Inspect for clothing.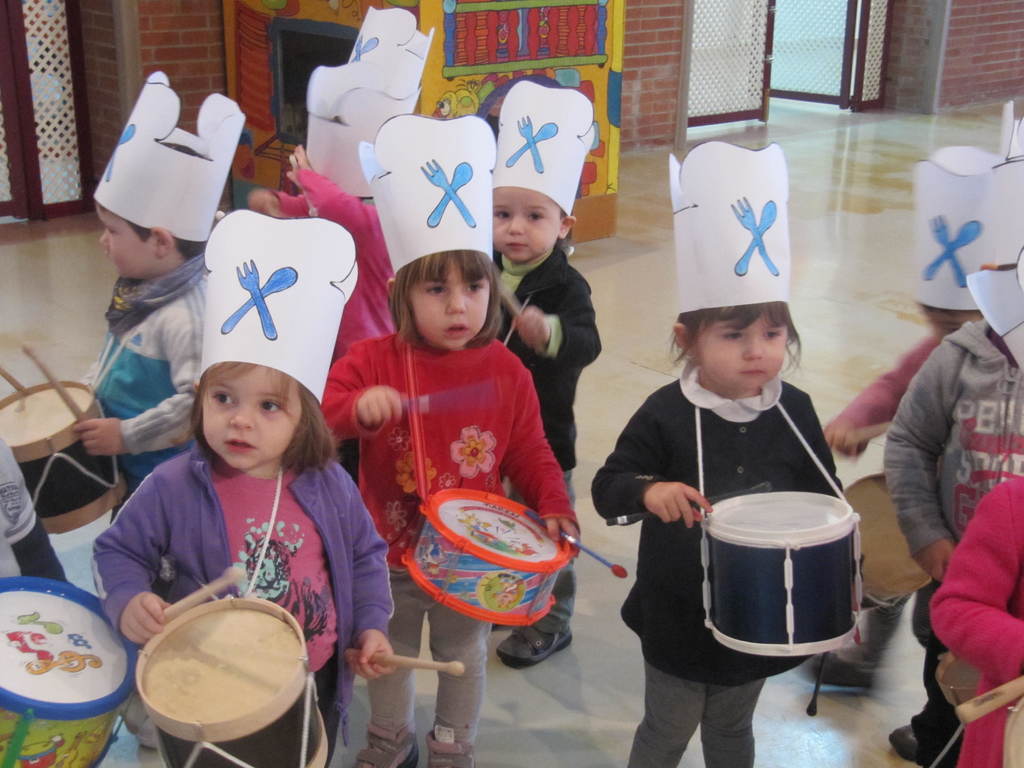
Inspection: region(84, 438, 395, 767).
